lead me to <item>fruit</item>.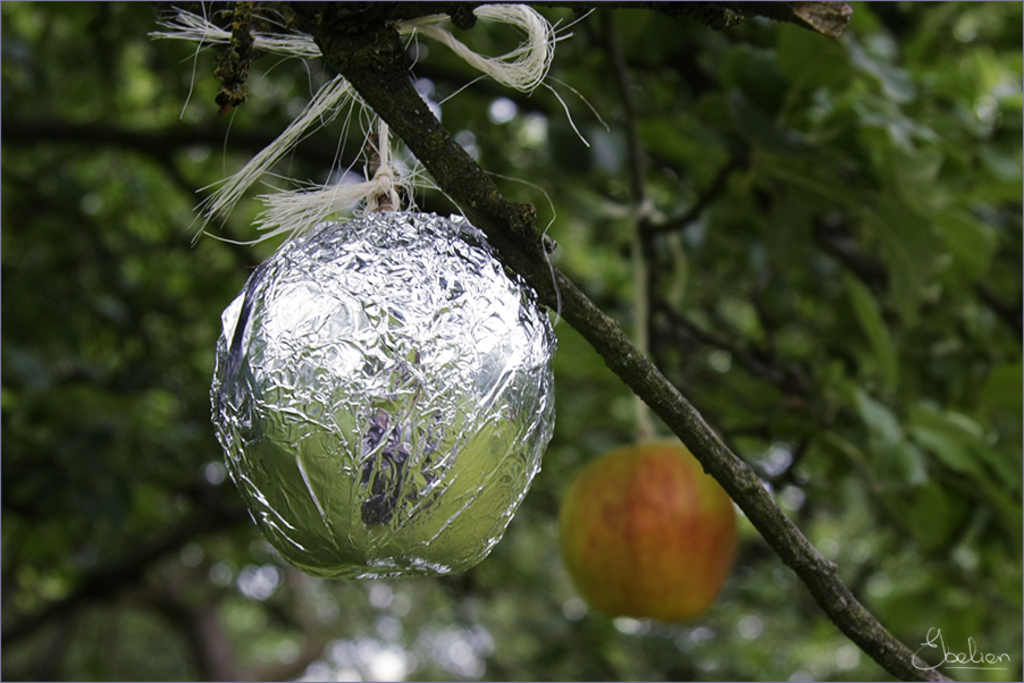
Lead to 555, 432, 742, 626.
